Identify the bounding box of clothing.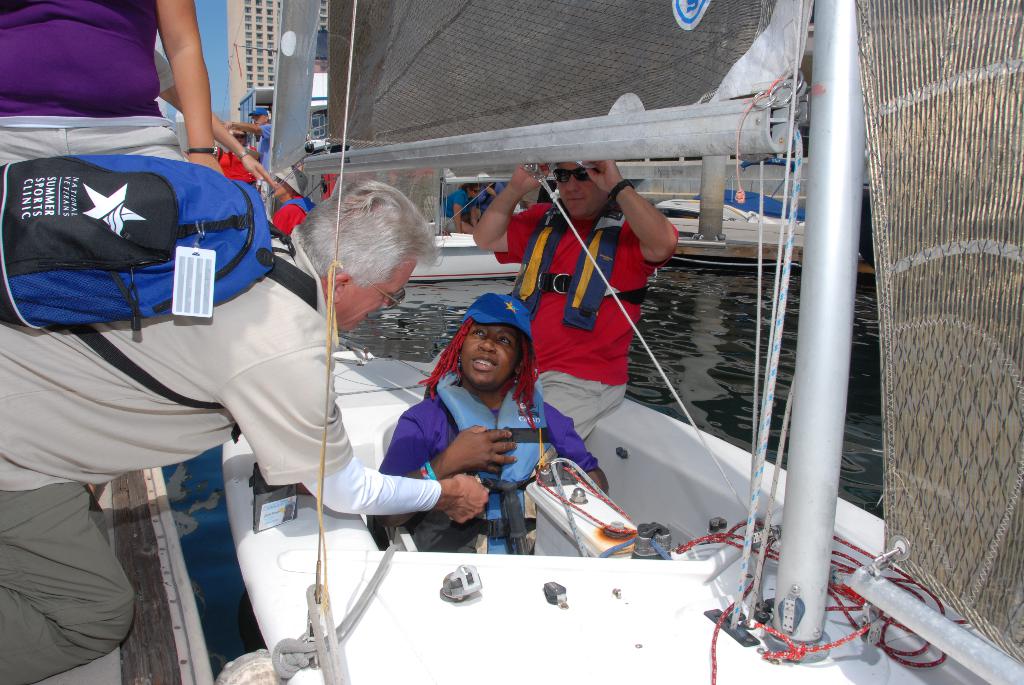
rect(248, 127, 281, 177).
